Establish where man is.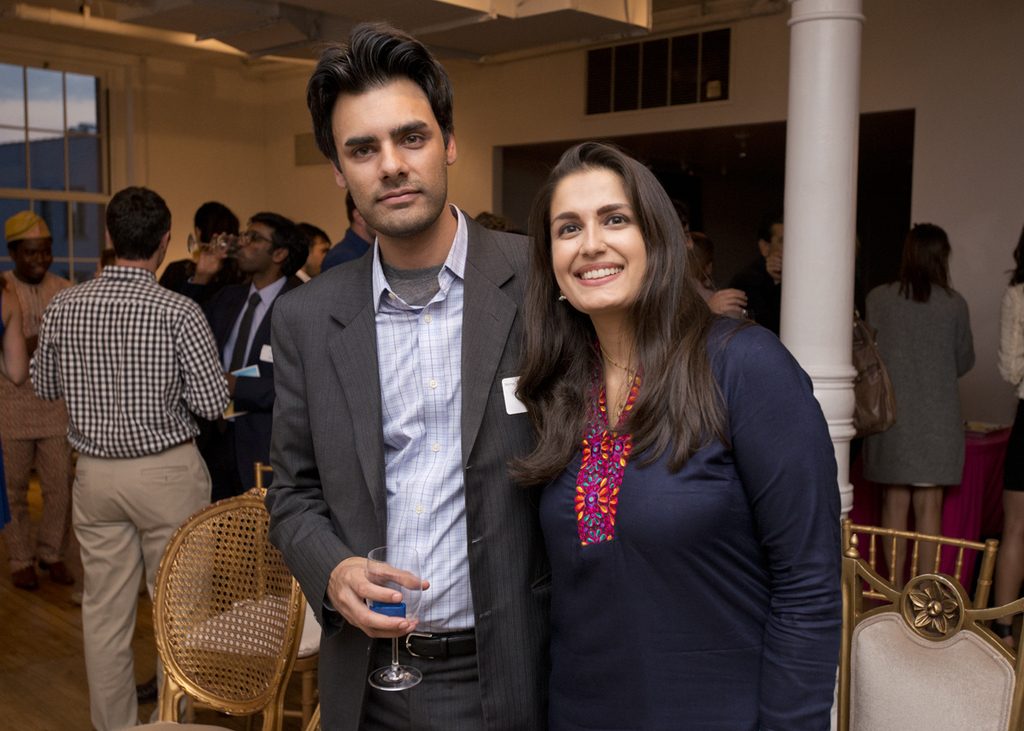
Established at left=267, top=26, right=532, bottom=730.
